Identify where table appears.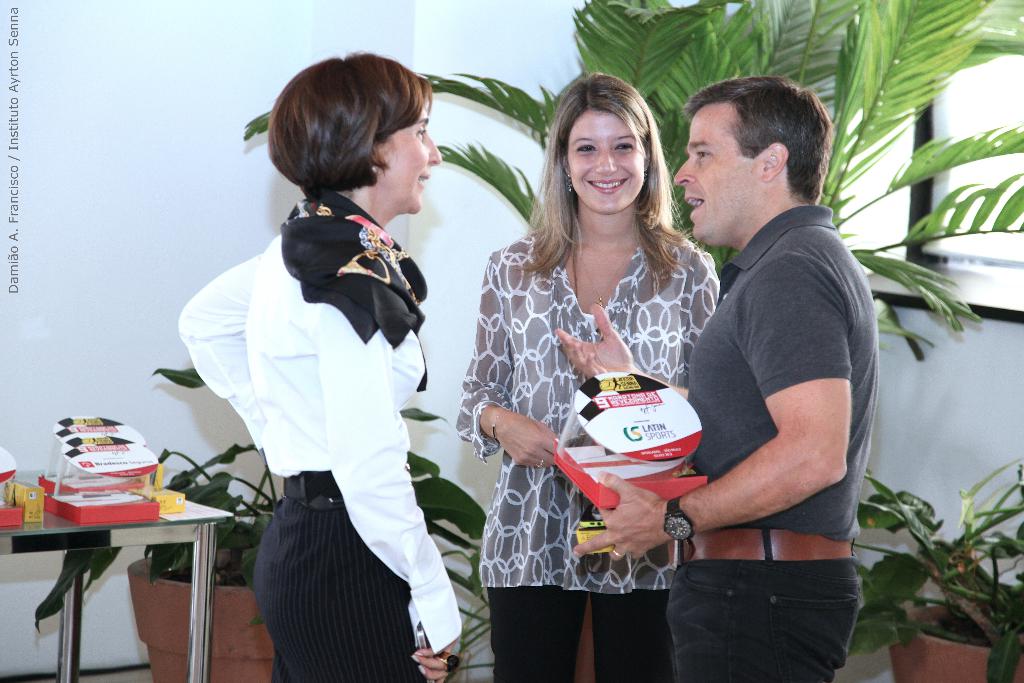
Appears at pyautogui.locateOnScreen(0, 458, 234, 682).
